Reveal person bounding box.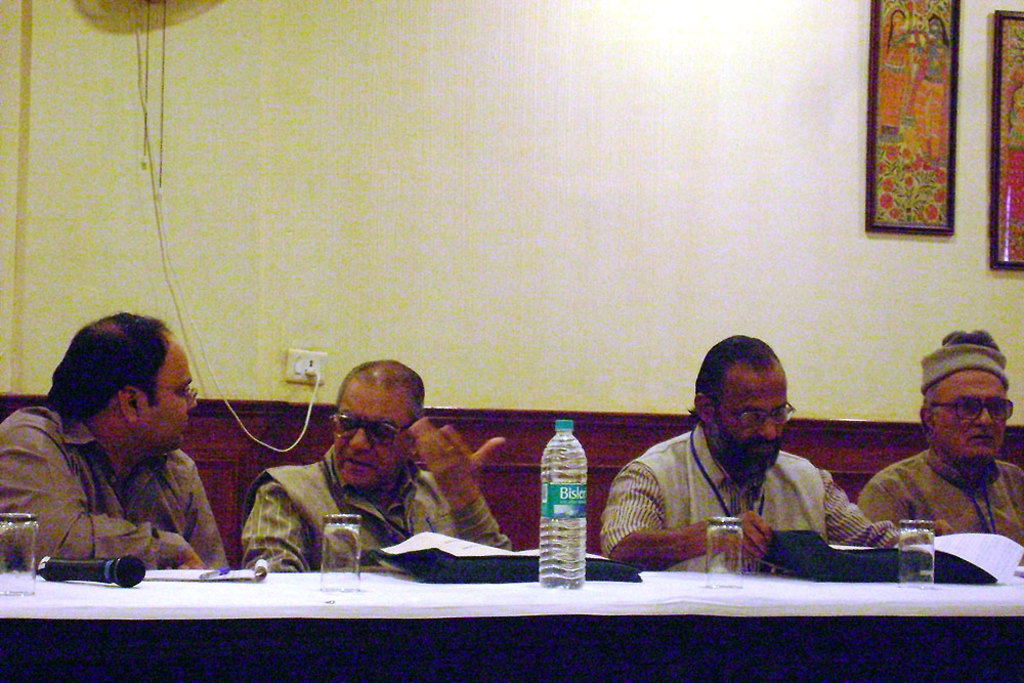
Revealed: 237 357 543 573.
